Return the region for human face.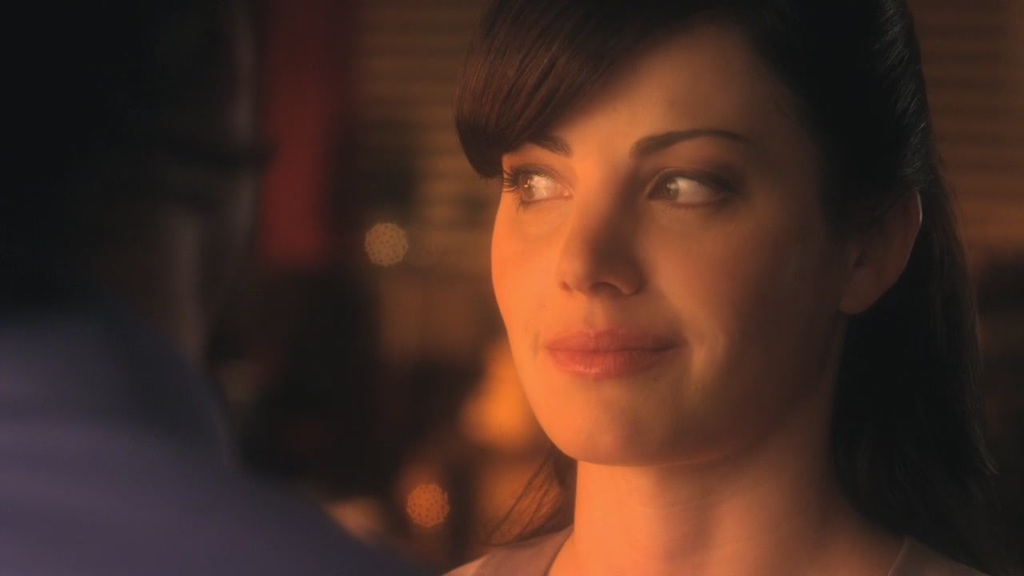
crop(486, 11, 846, 462).
